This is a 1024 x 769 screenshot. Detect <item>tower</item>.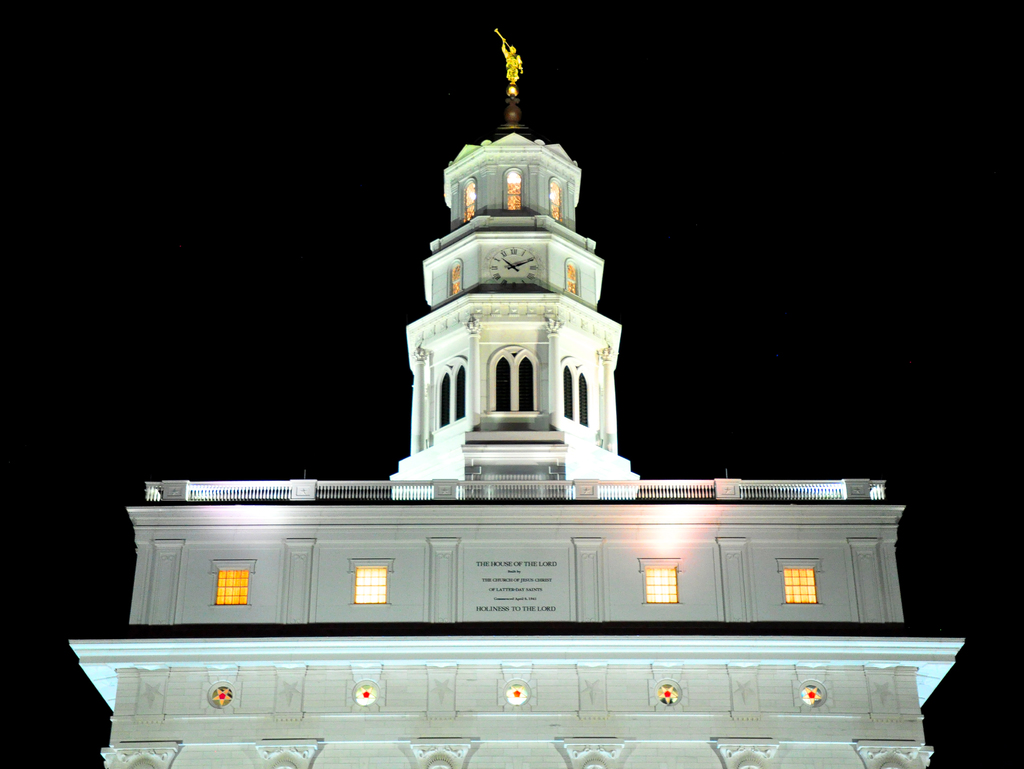
detection(65, 39, 971, 768).
